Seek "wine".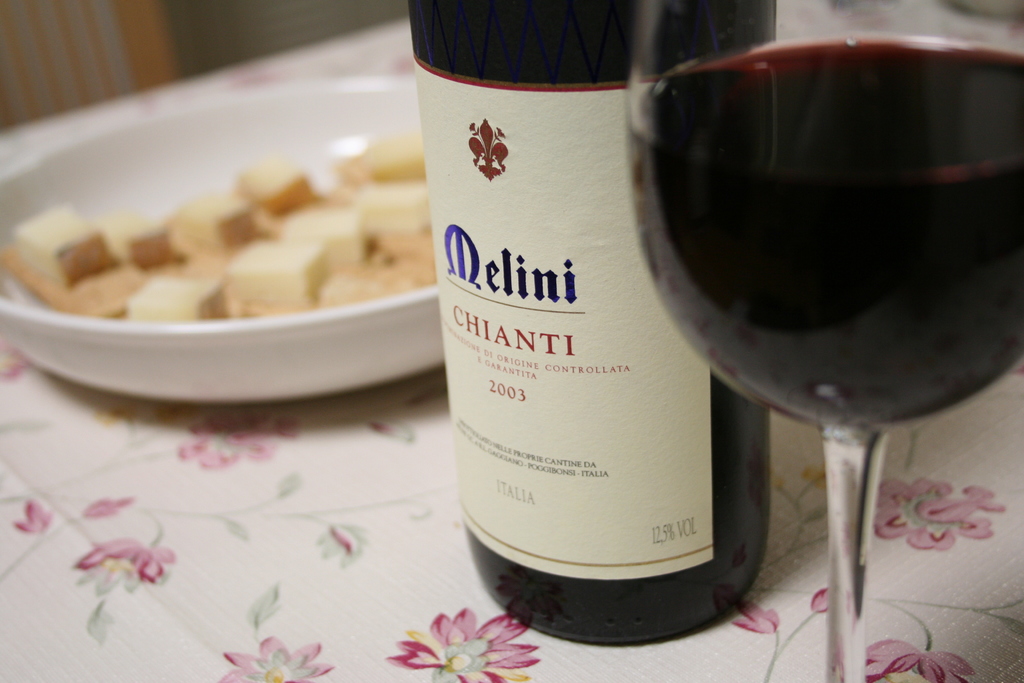
632,31,1023,436.
